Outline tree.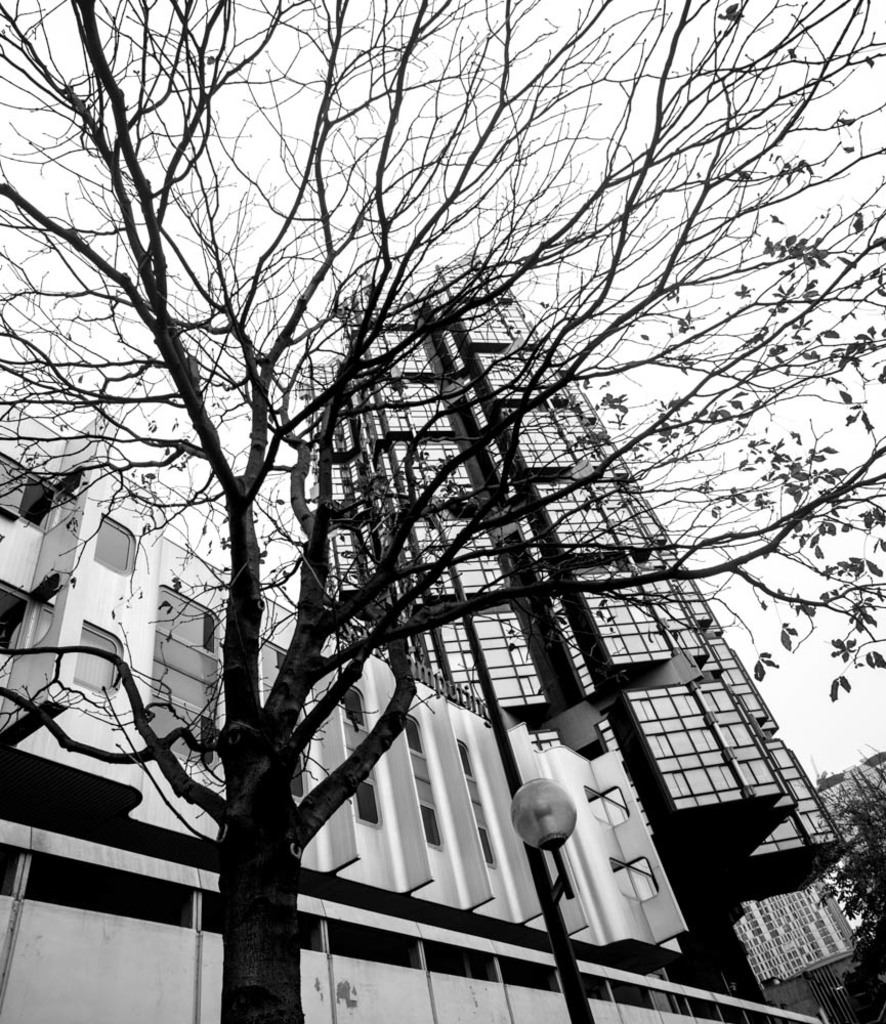
Outline: left=810, top=738, right=885, bottom=1023.
